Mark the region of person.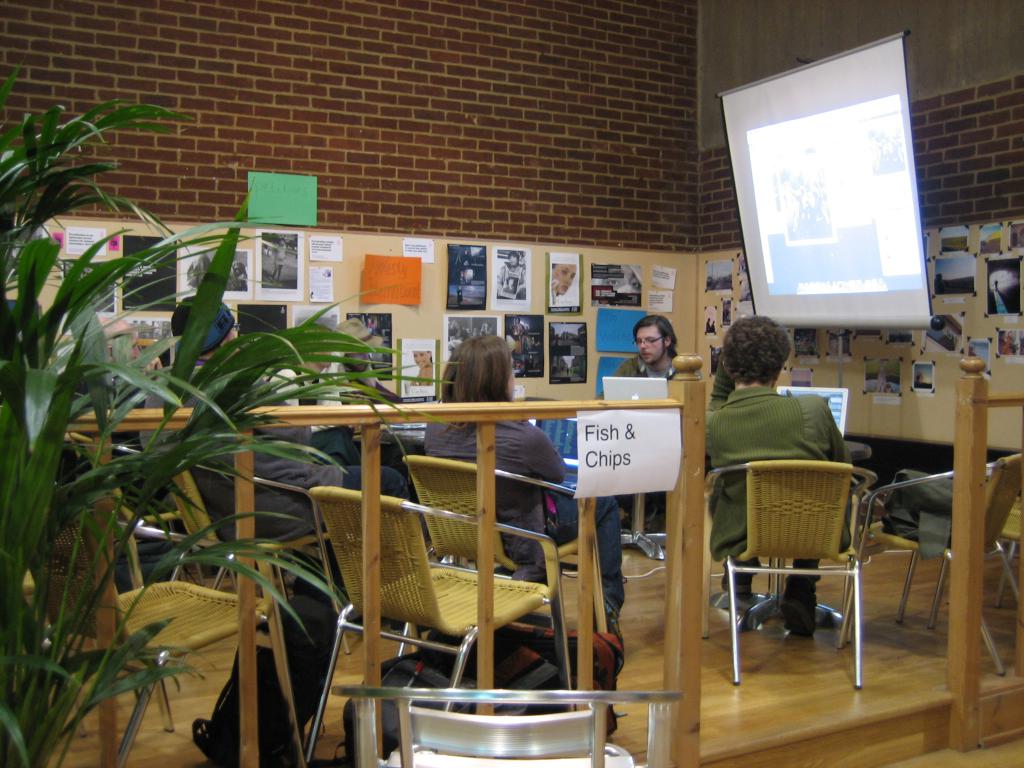
Region: Rect(551, 262, 576, 298).
